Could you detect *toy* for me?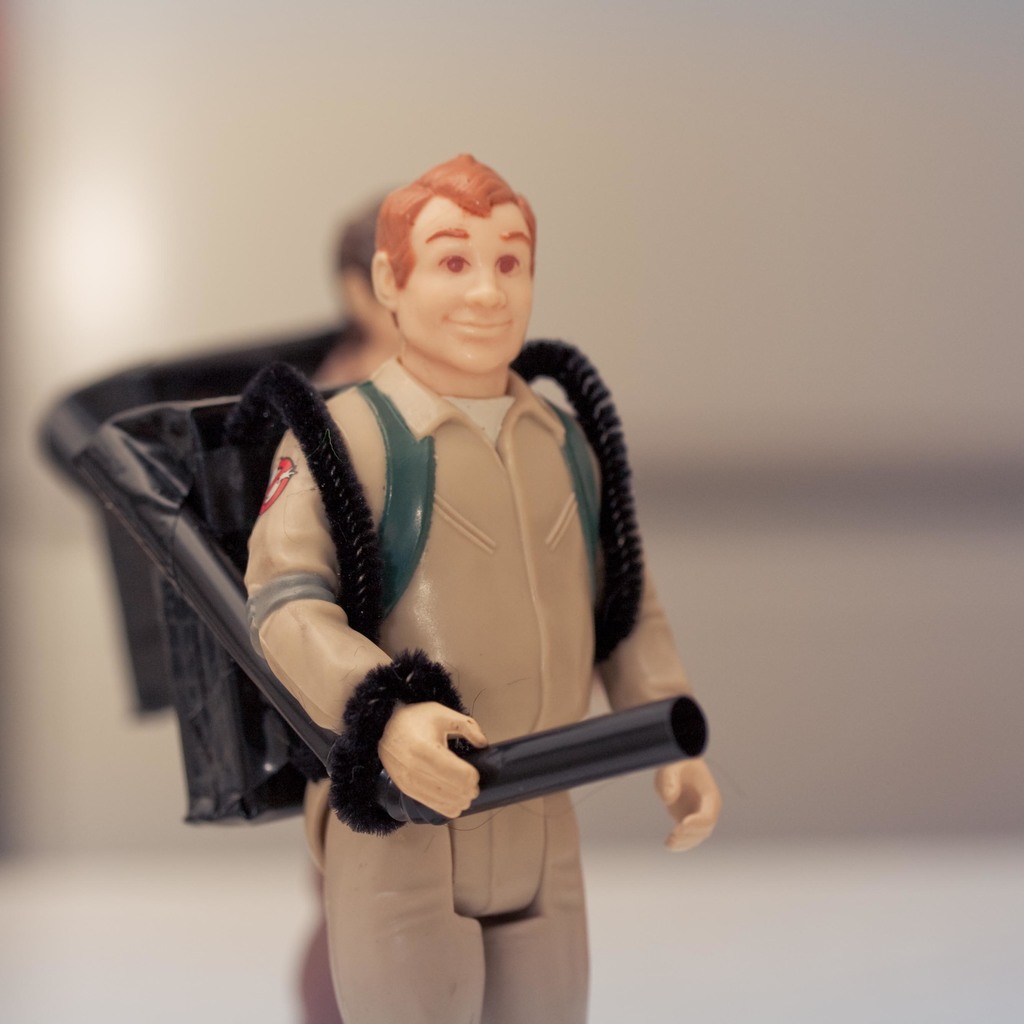
Detection result: locate(49, 197, 403, 702).
